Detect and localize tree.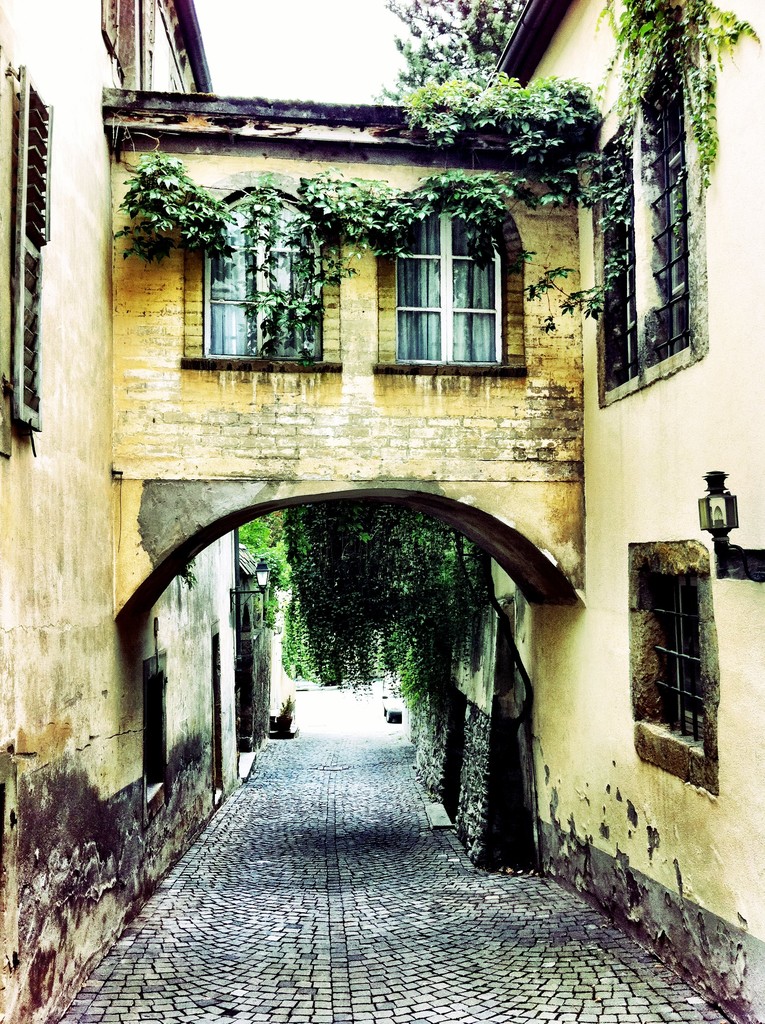
Localized at <bbox>382, 0, 531, 106</bbox>.
